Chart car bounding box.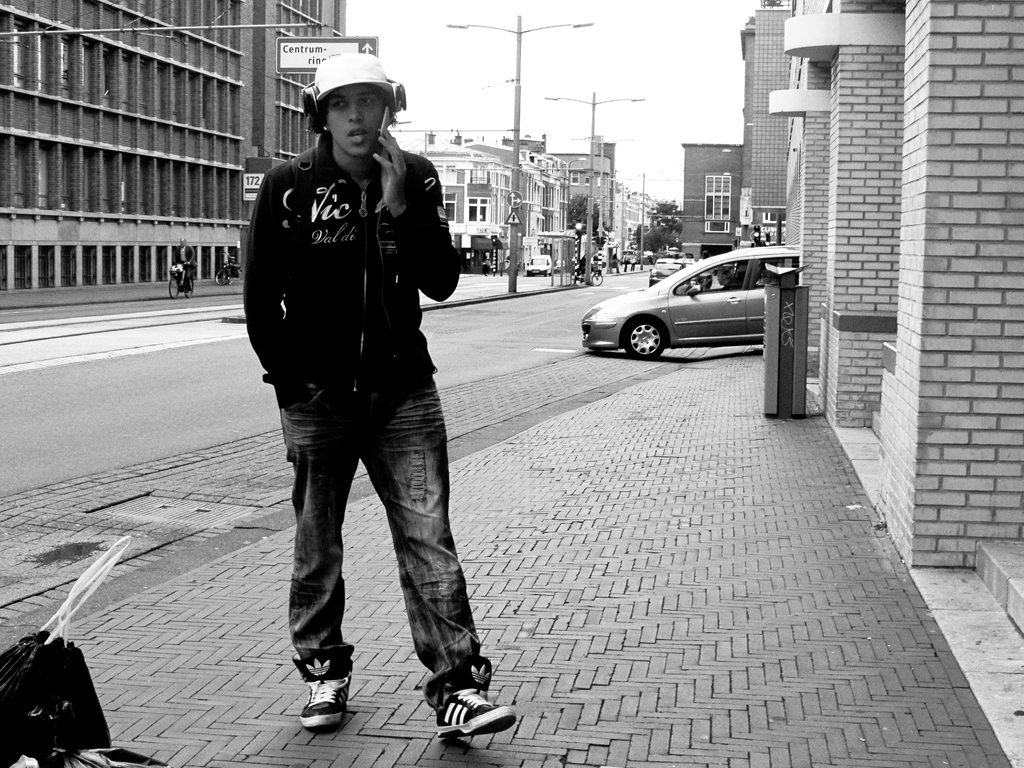
Charted: [left=576, top=246, right=801, bottom=358].
